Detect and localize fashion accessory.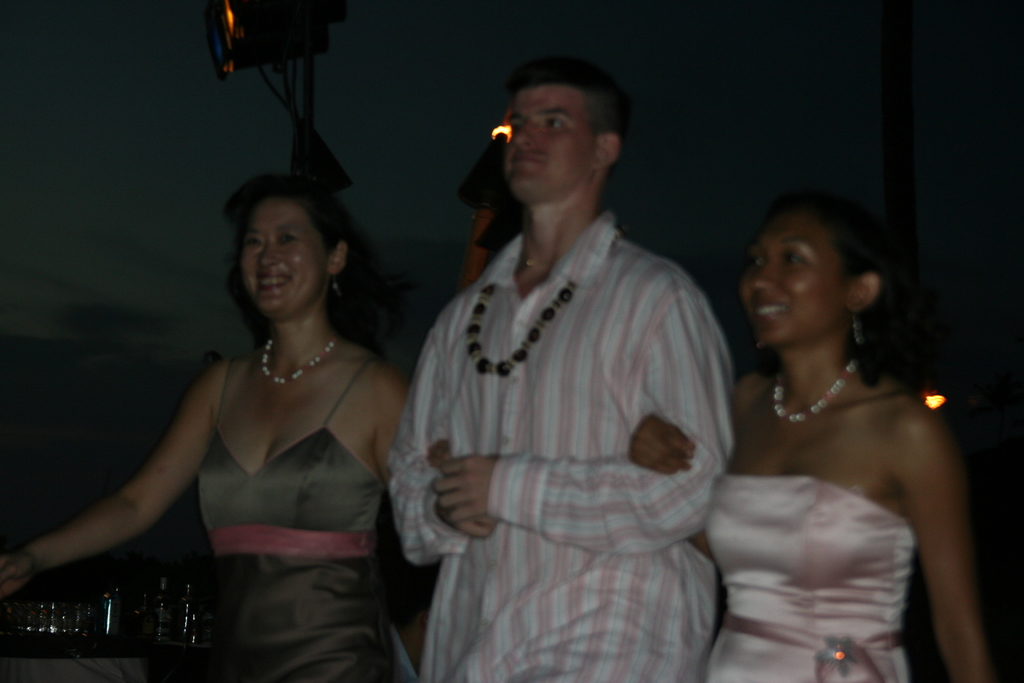
Localized at 770, 367, 856, 417.
